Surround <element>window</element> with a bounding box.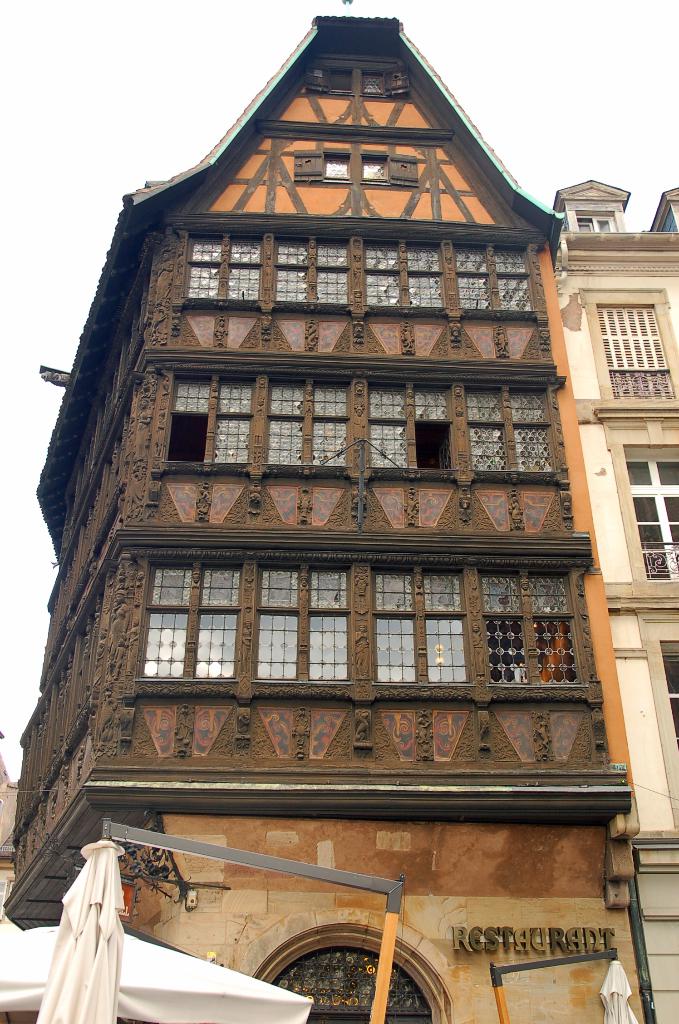
l=363, t=241, r=438, b=307.
